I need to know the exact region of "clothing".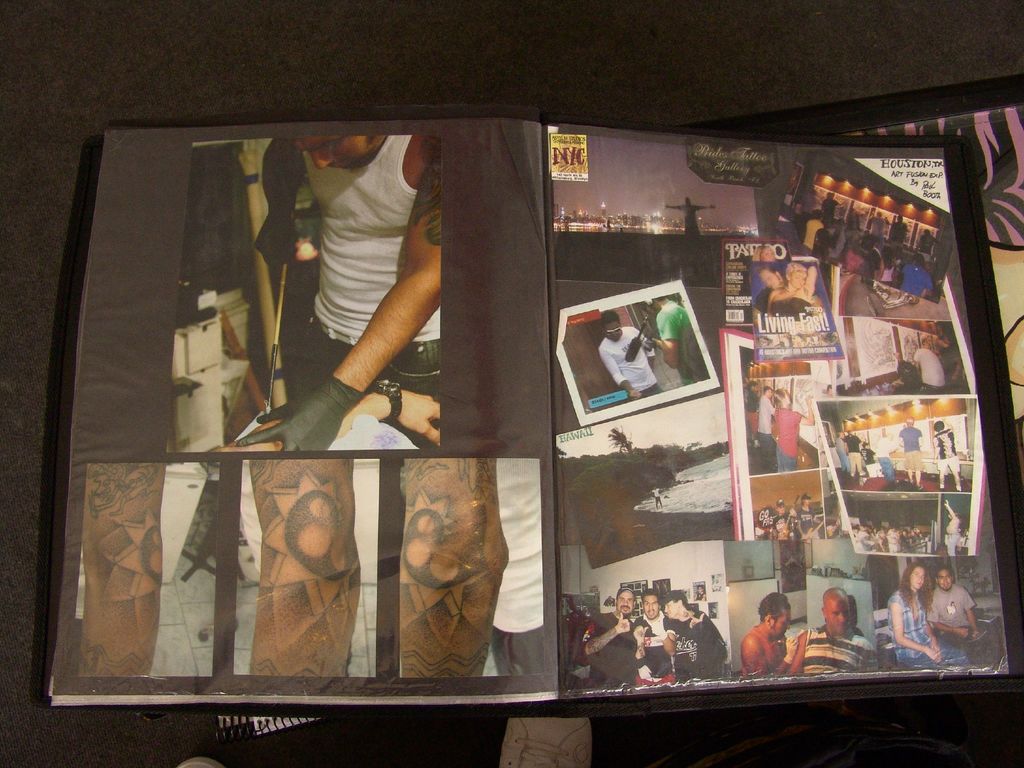
Region: {"left": 665, "top": 609, "right": 728, "bottom": 697}.
